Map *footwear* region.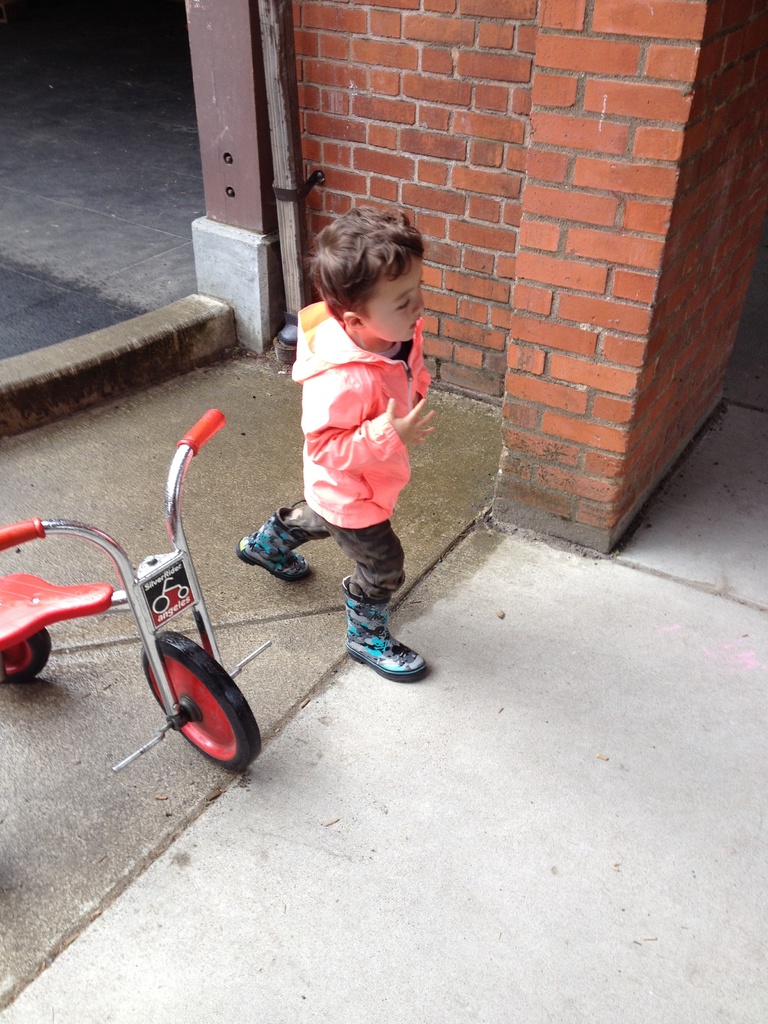
Mapped to bbox(338, 611, 431, 691).
